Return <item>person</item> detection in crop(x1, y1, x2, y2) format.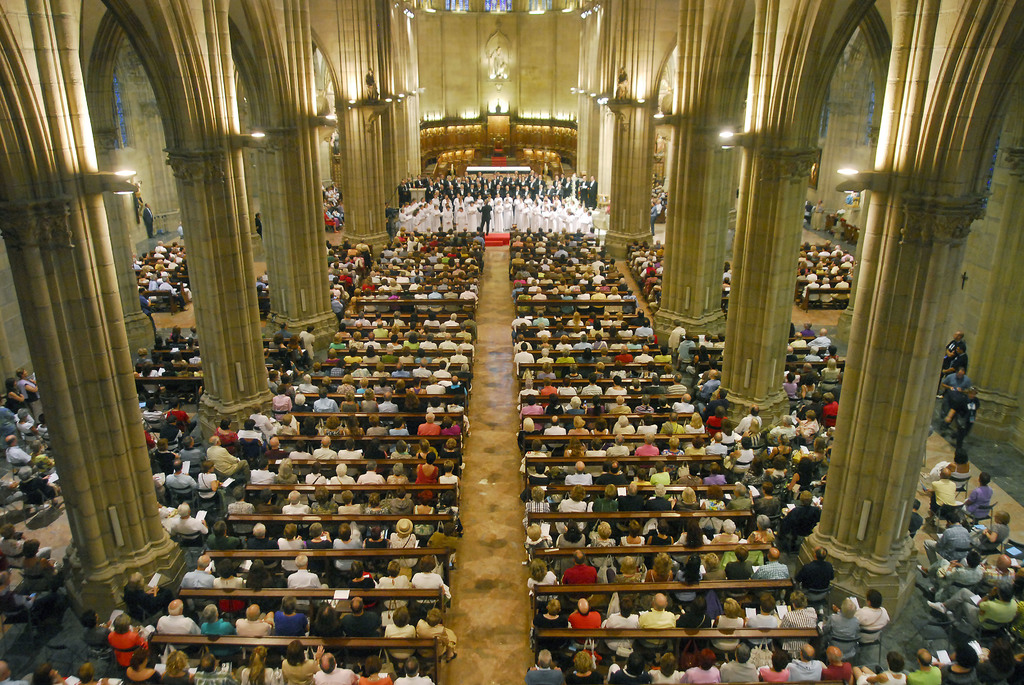
crop(557, 517, 586, 549).
